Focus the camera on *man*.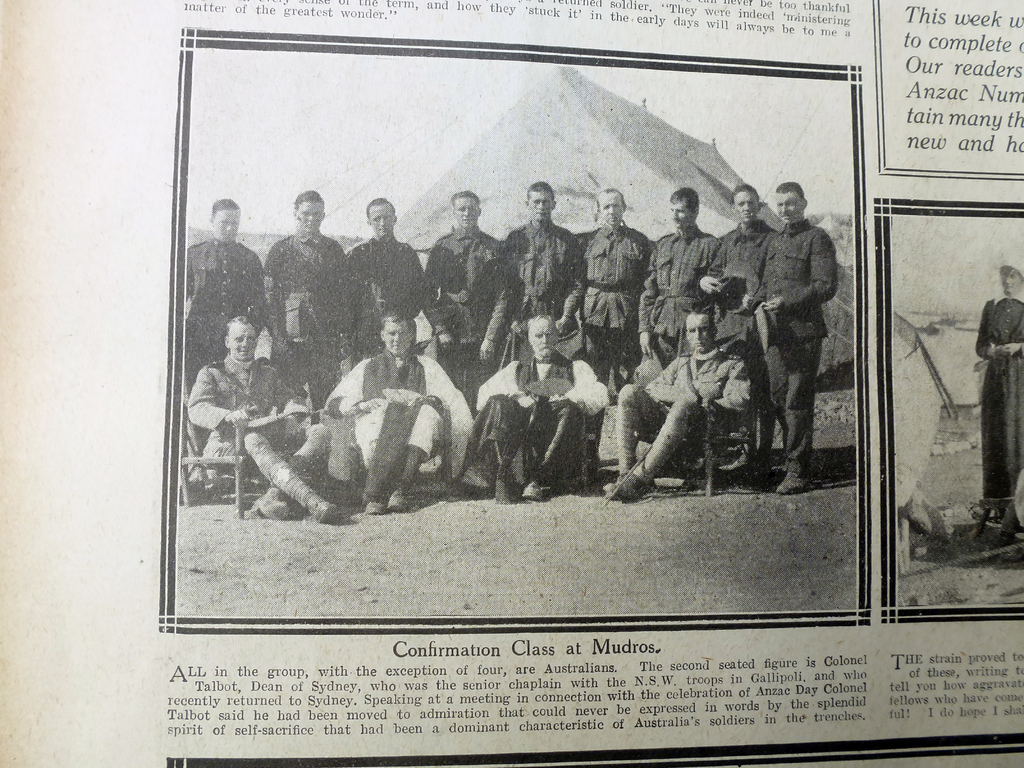
Focus region: 260 187 347 412.
